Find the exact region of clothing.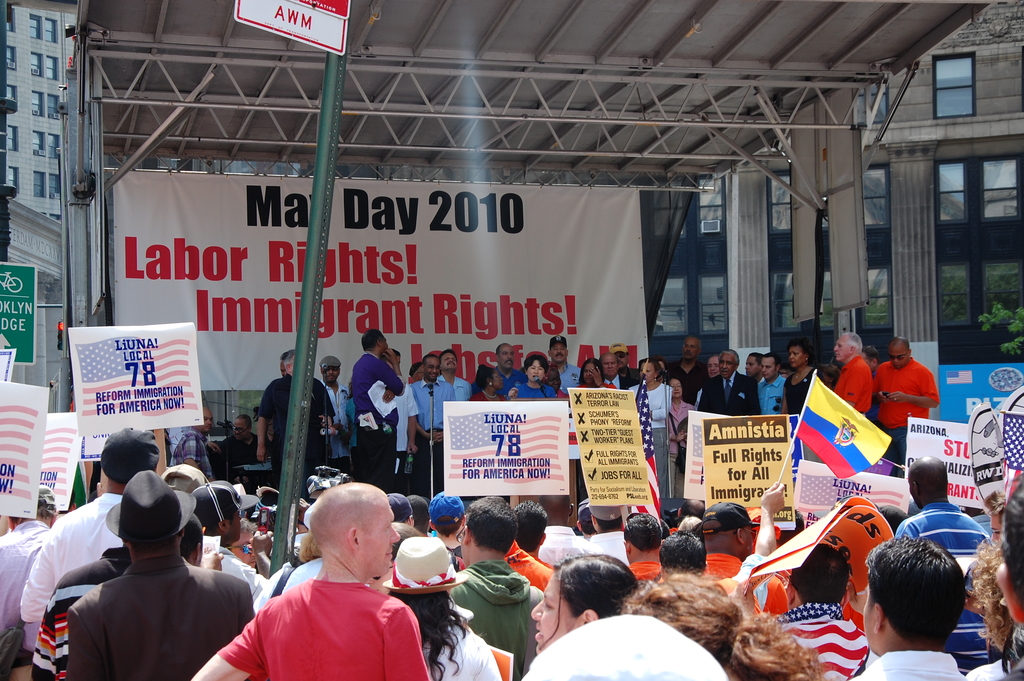
Exact region: {"left": 754, "top": 375, "right": 785, "bottom": 423}.
